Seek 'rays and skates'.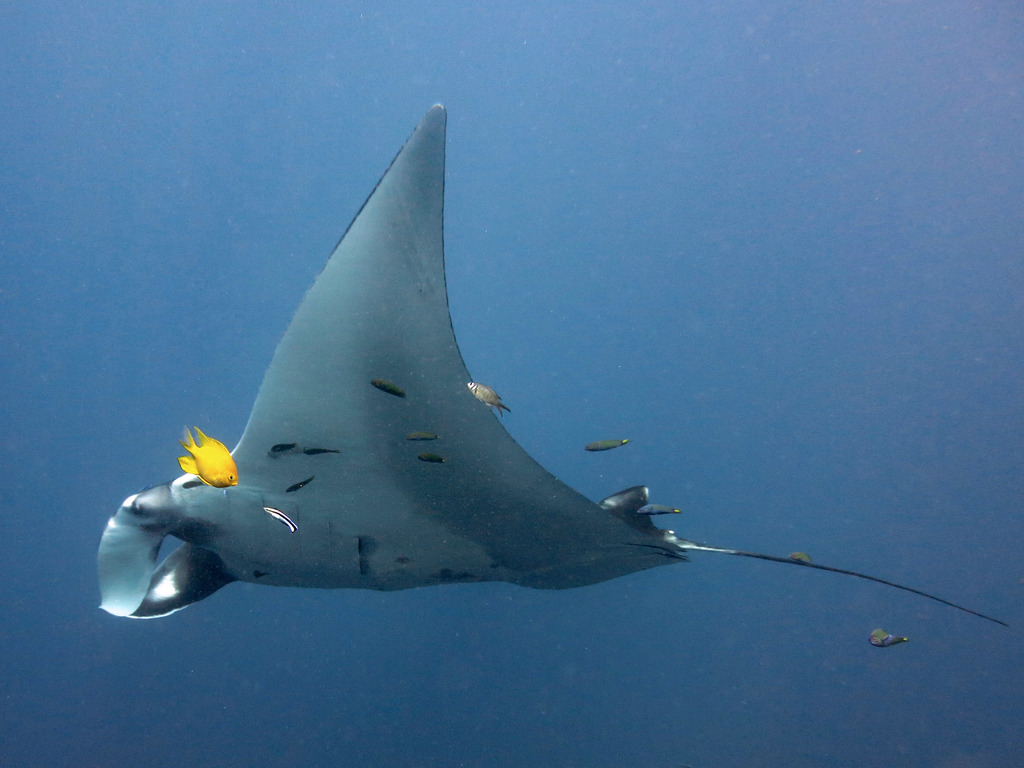
(x1=93, y1=102, x2=1009, y2=632).
